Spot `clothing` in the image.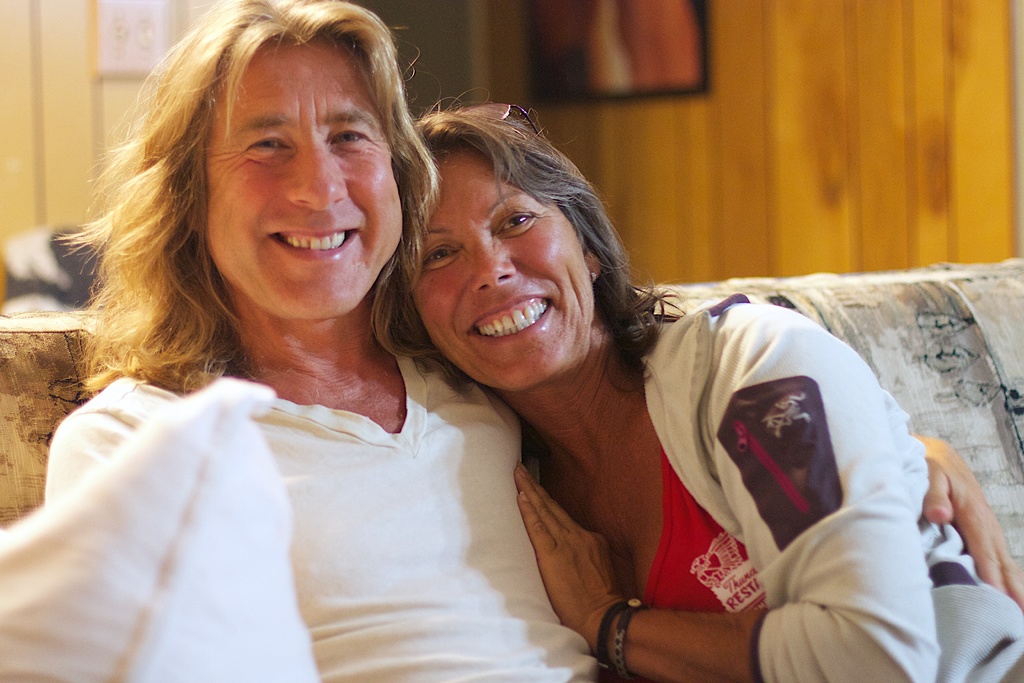
`clothing` found at [x1=0, y1=343, x2=650, y2=682].
